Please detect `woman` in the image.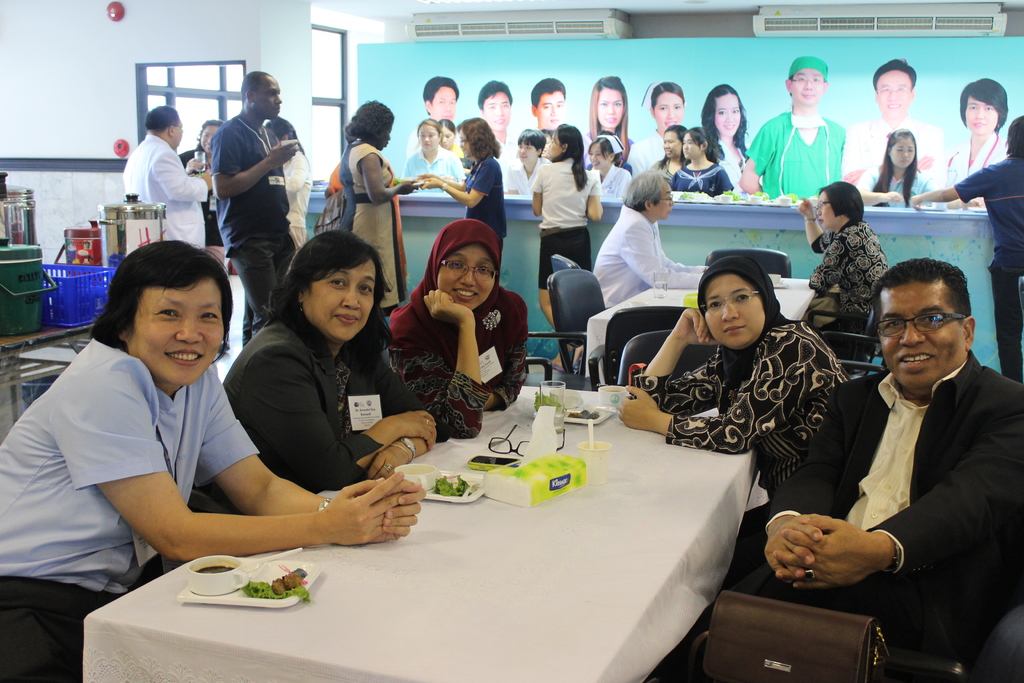
bbox=[342, 100, 420, 320].
